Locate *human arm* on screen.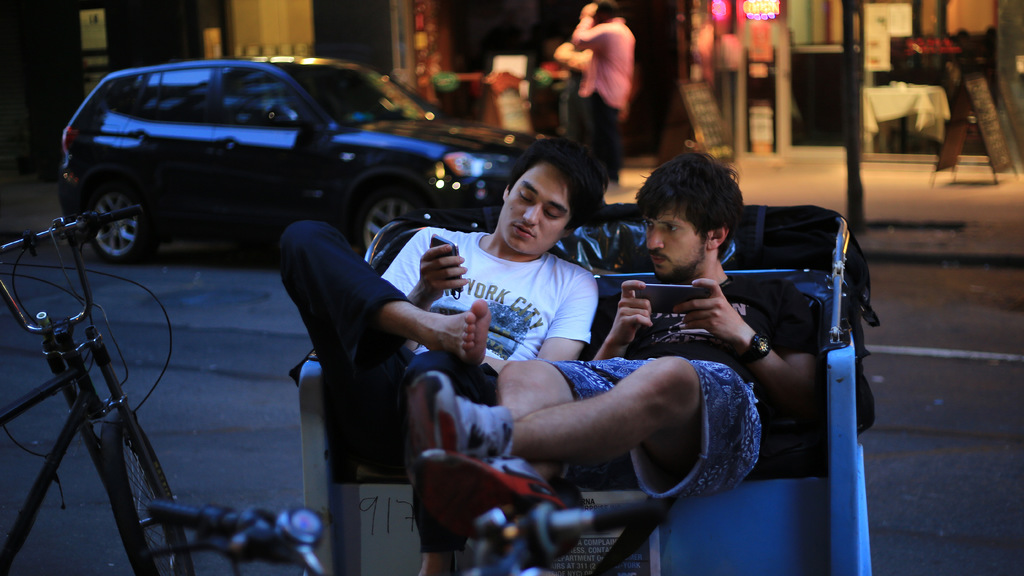
On screen at box=[401, 240, 471, 356].
